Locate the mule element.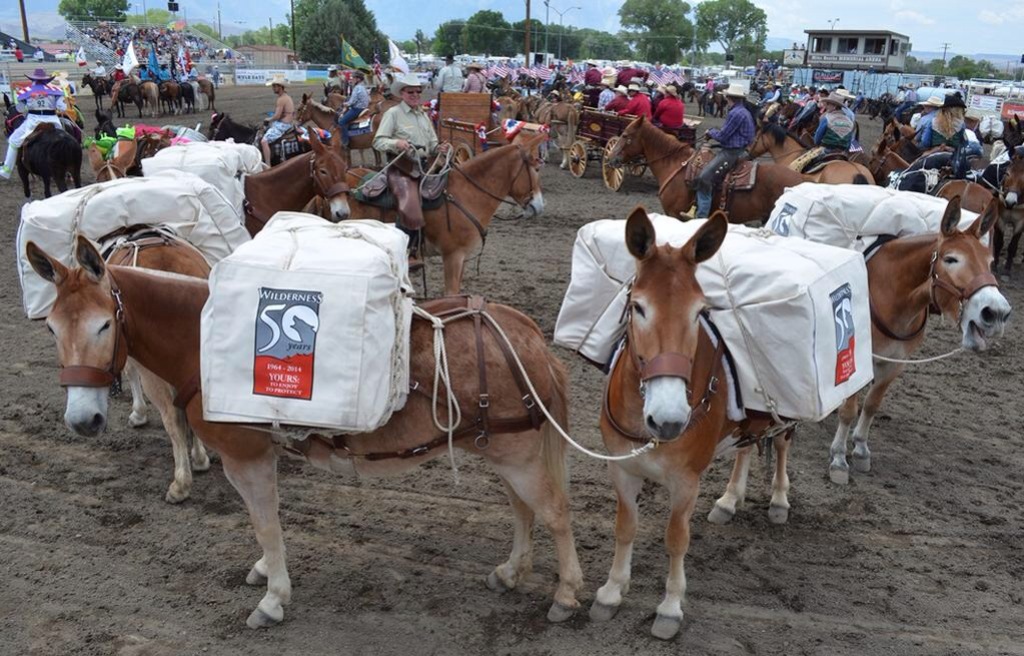
Element bbox: (306,135,546,294).
